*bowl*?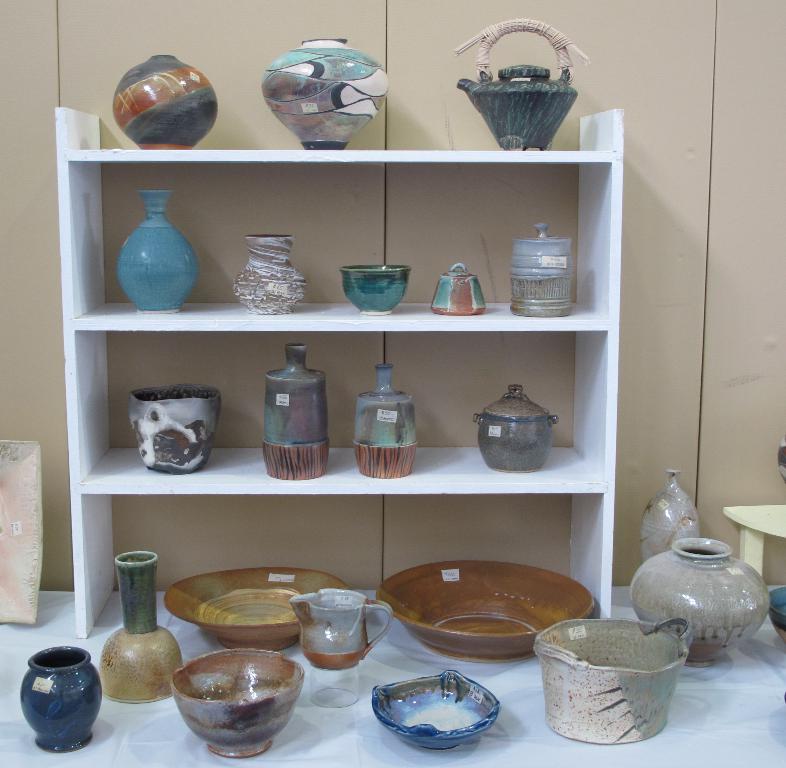
371 672 501 750
